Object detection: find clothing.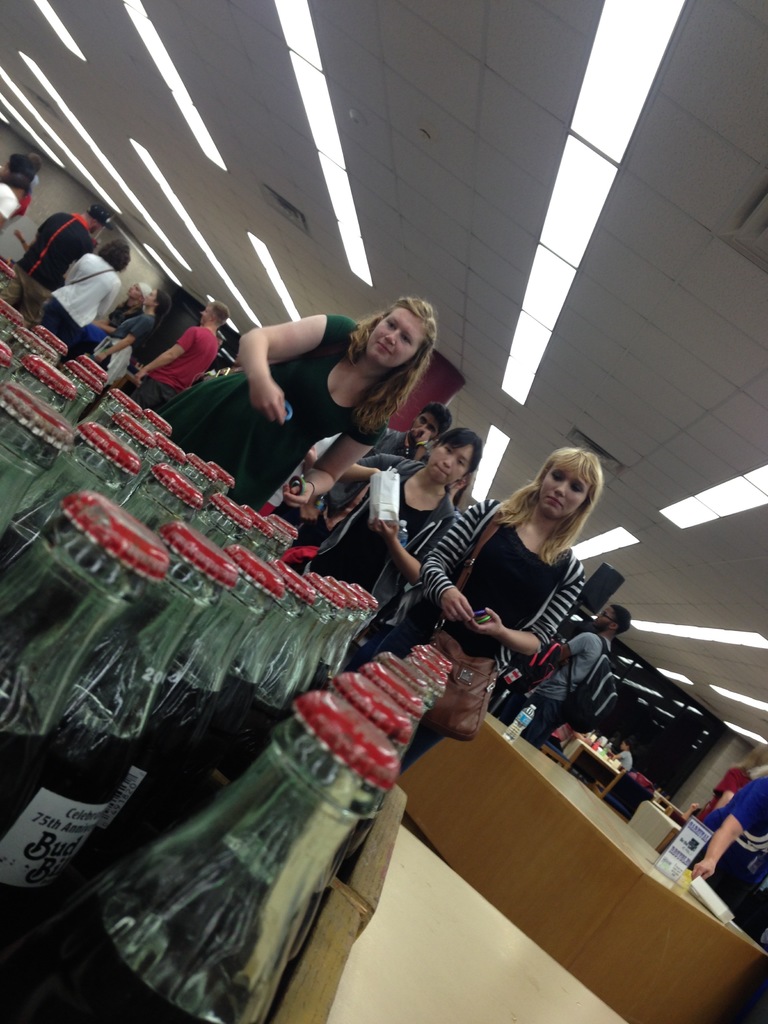
(left=306, top=451, right=454, bottom=629).
